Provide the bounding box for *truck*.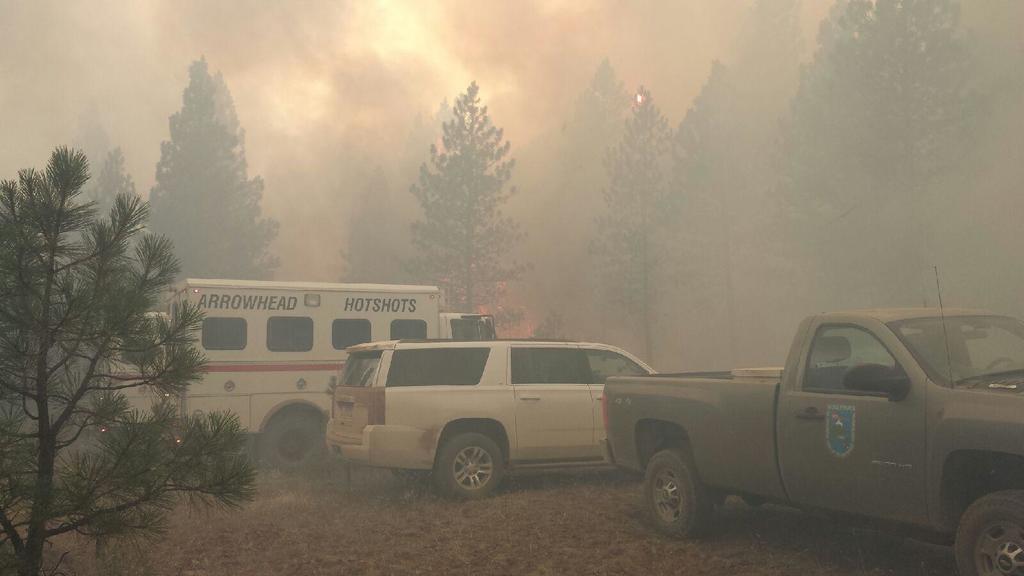
Rect(595, 305, 1023, 575).
